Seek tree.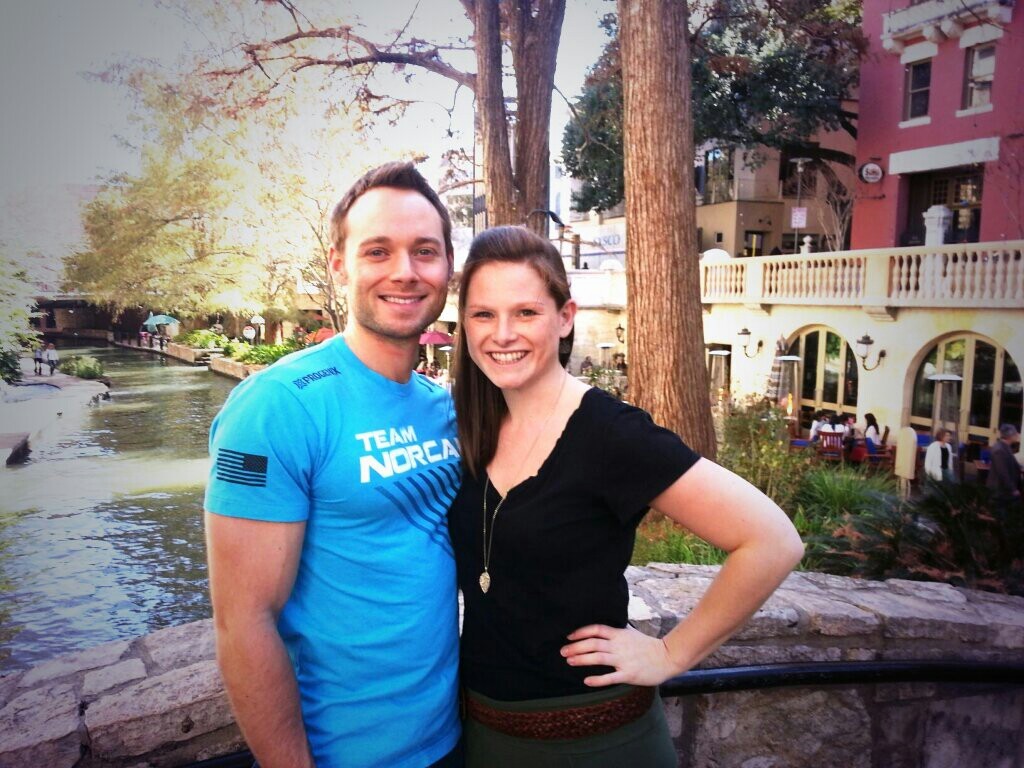
Rect(120, 1, 573, 254).
